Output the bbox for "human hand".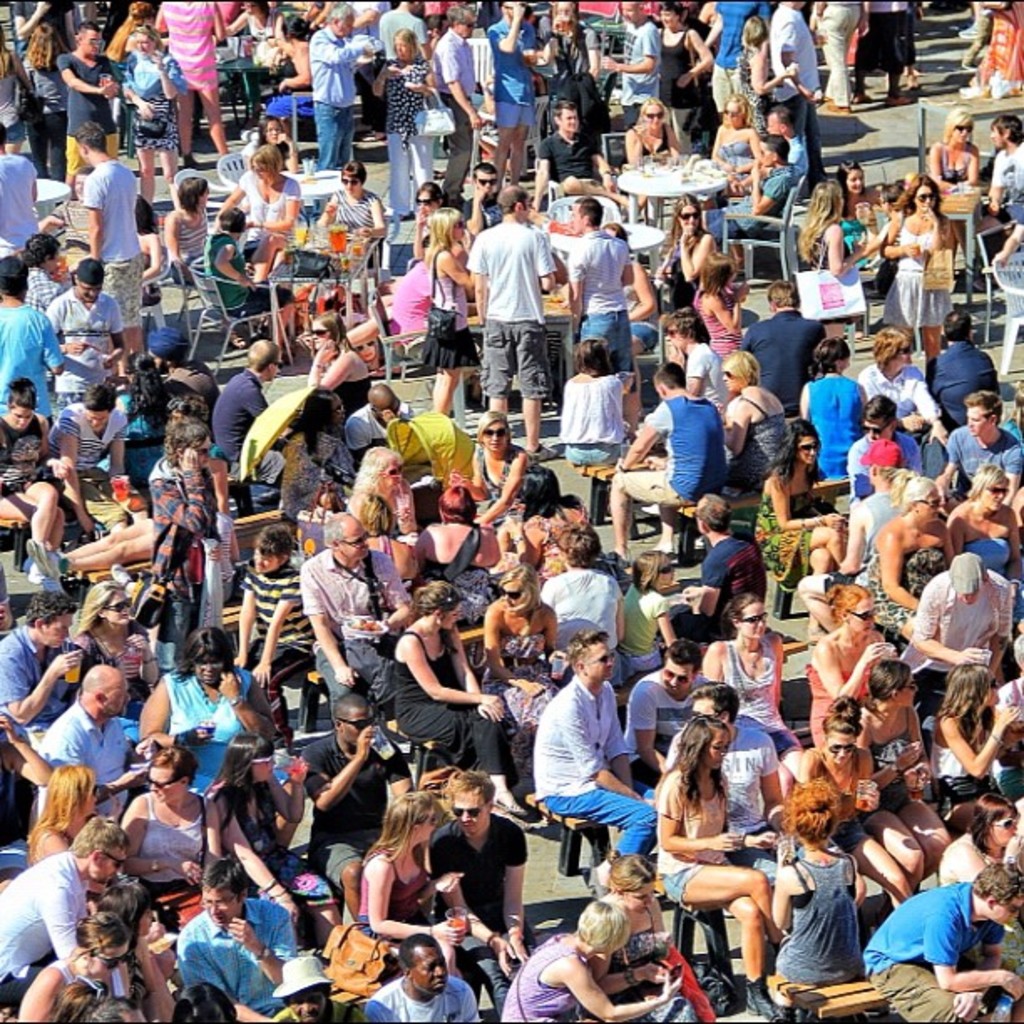
bbox(519, 679, 550, 699).
